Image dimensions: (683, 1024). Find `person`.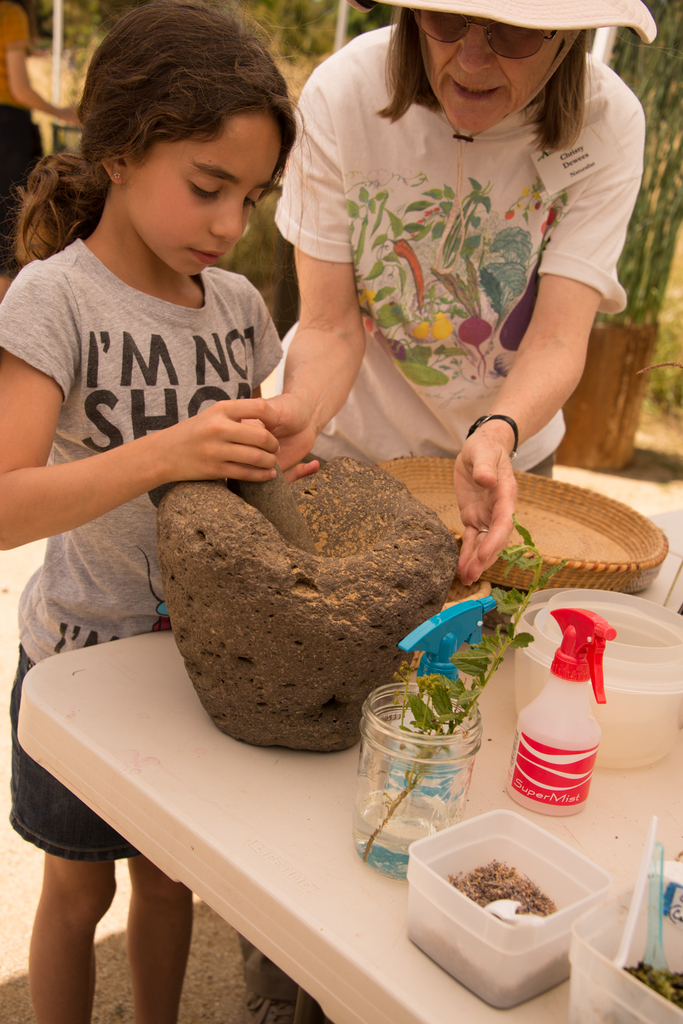
Rect(259, 0, 669, 501).
